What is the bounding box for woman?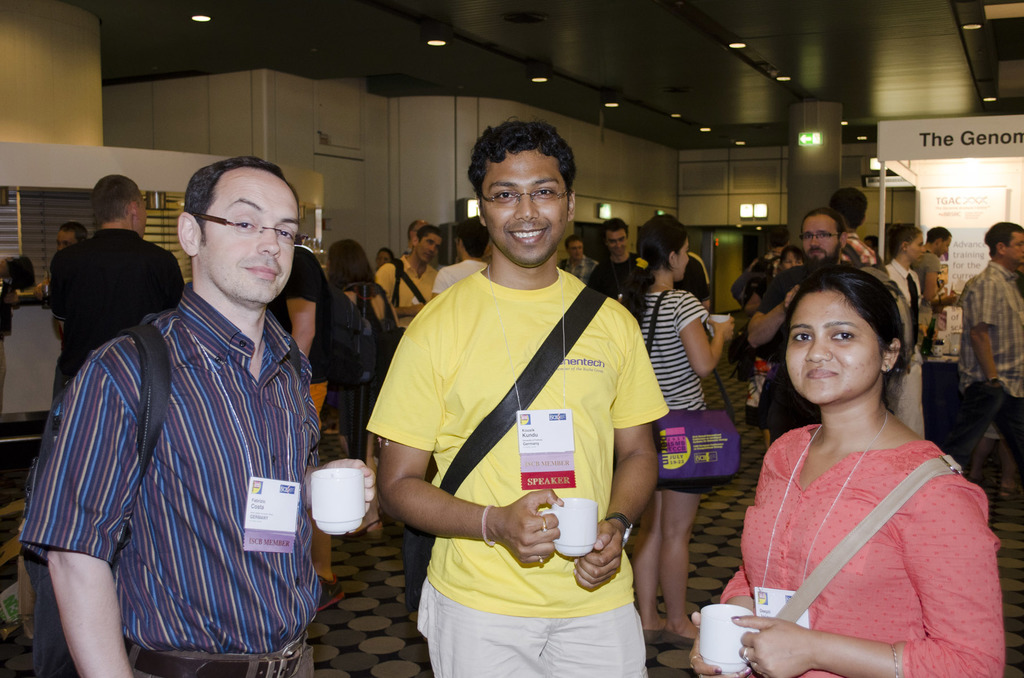
614, 215, 732, 638.
